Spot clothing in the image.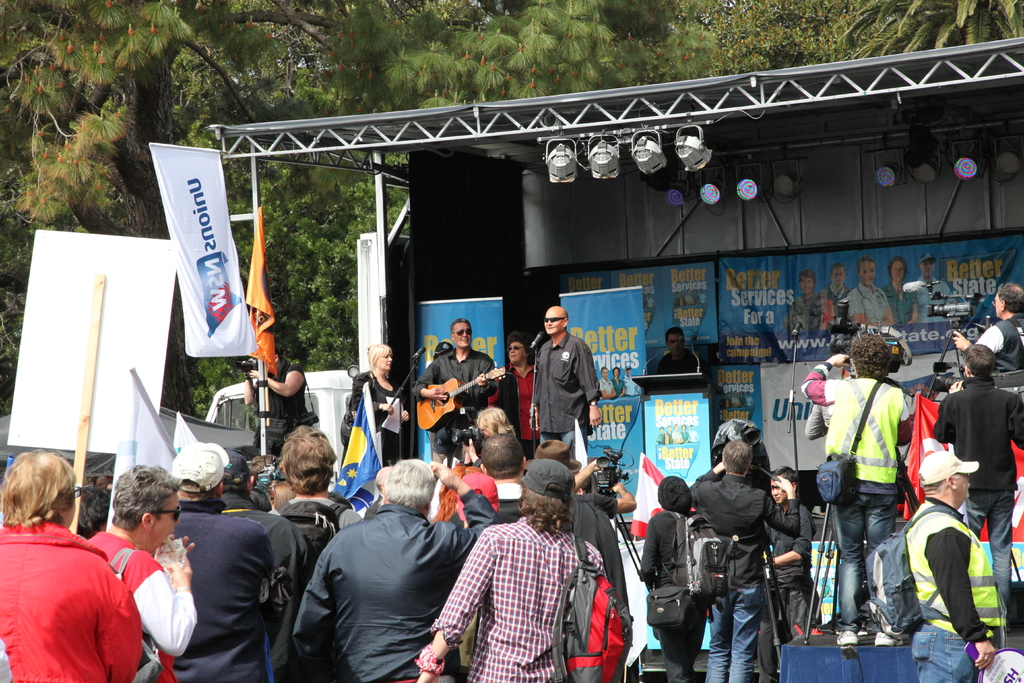
clothing found at 409,349,500,462.
